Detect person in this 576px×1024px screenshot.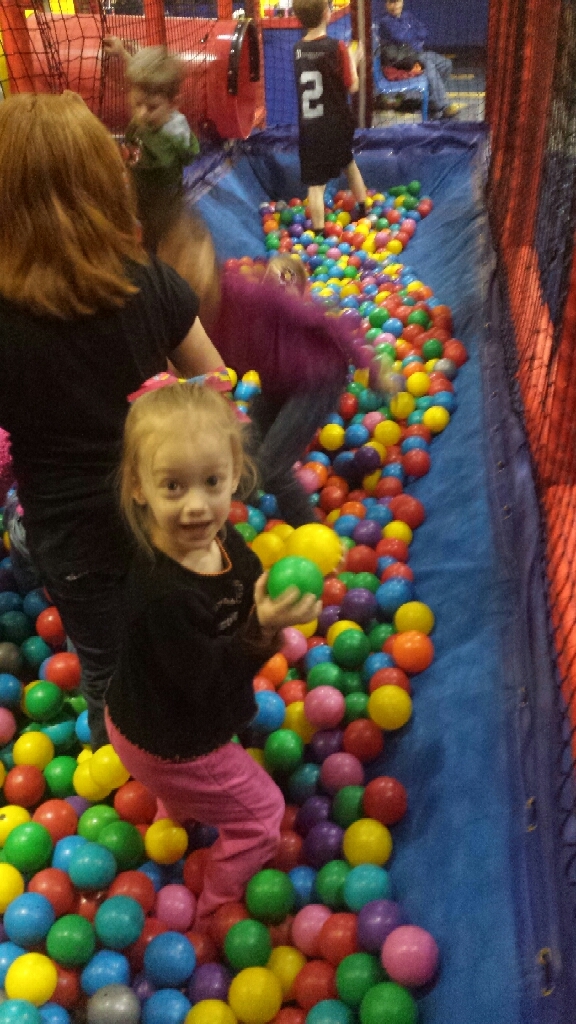
Detection: 280, 0, 375, 230.
